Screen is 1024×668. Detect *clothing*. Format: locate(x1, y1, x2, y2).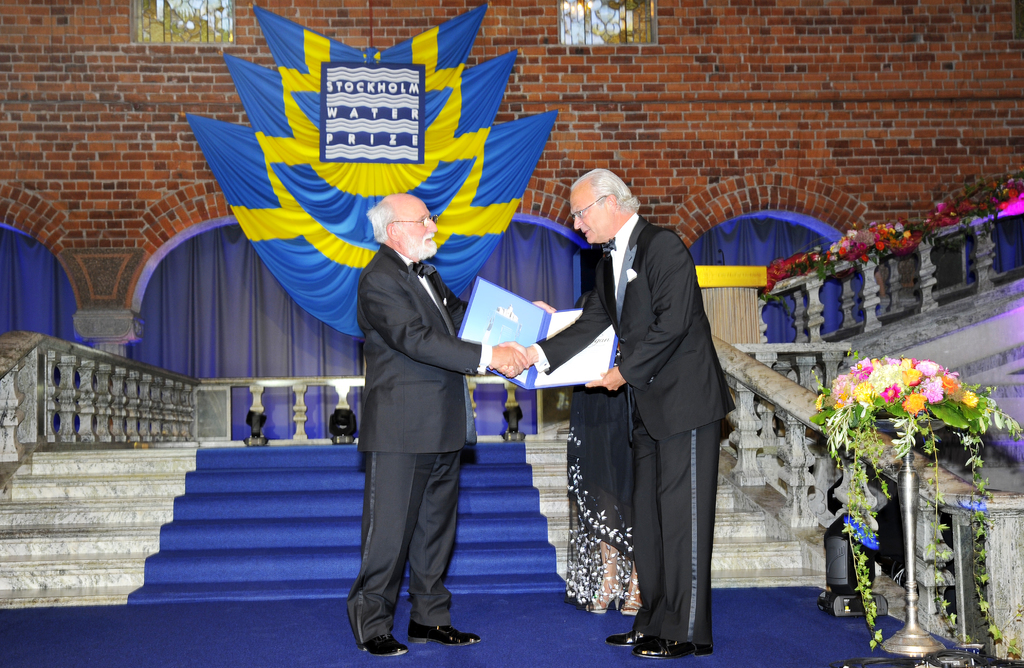
locate(531, 211, 737, 646).
